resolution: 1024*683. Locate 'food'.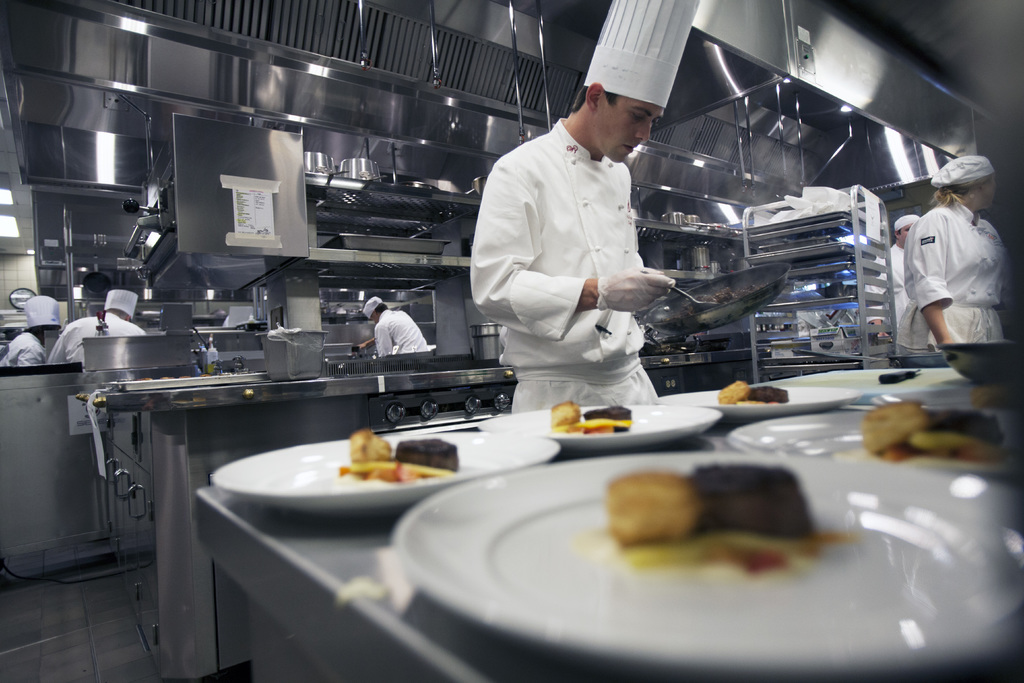
{"left": 335, "top": 573, "right": 392, "bottom": 613}.
